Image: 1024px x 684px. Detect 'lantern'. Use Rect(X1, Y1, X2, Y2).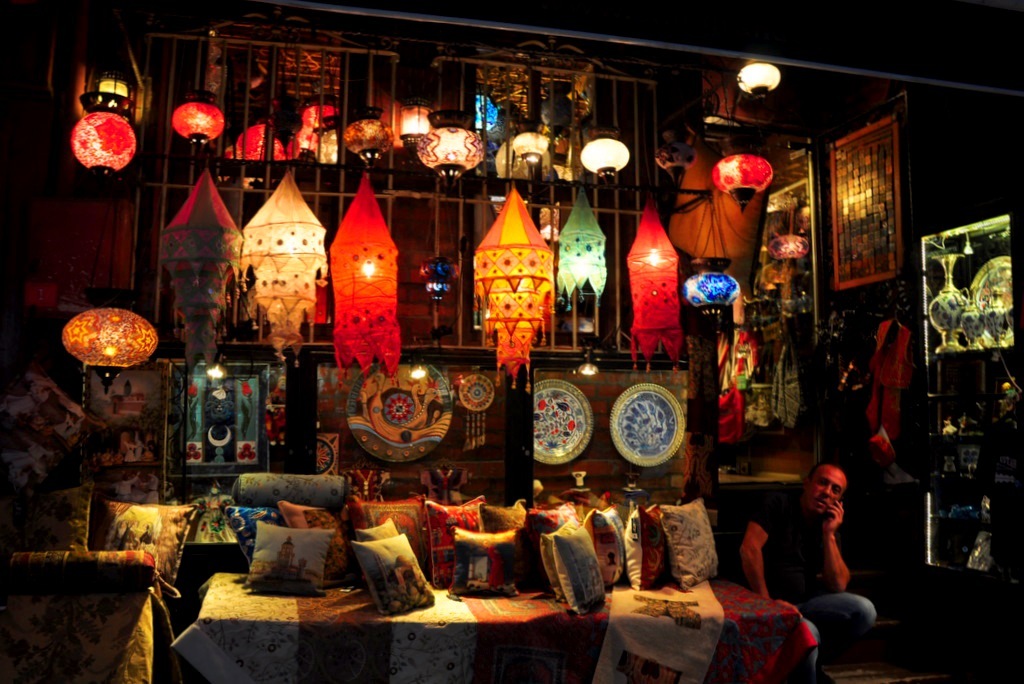
Rect(581, 129, 629, 186).
